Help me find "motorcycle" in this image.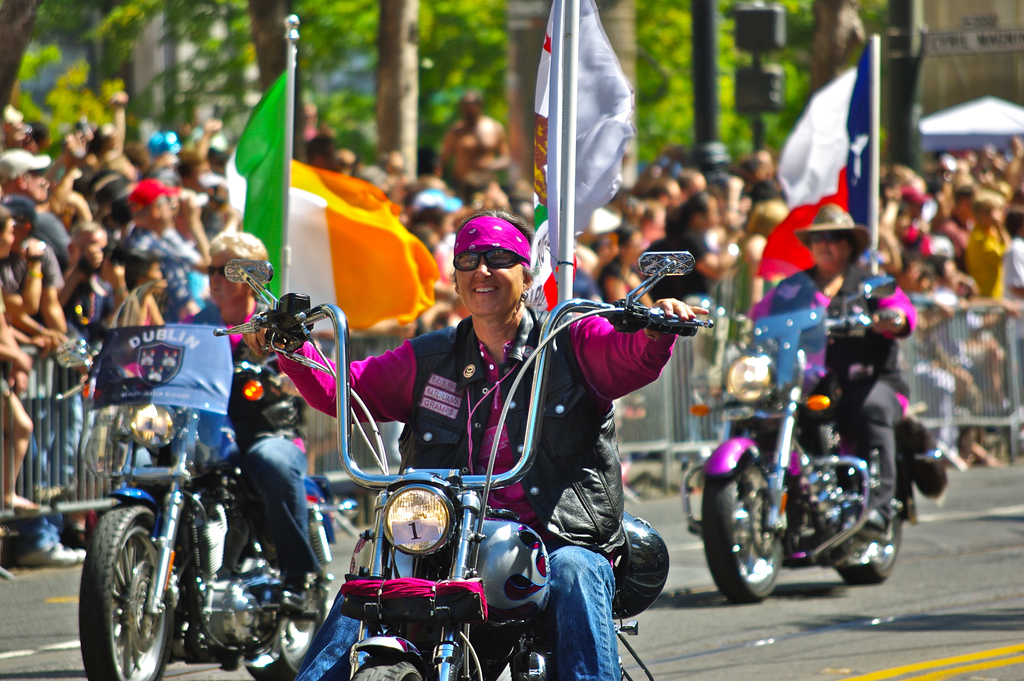
Found it: (left=681, top=261, right=942, bottom=603).
